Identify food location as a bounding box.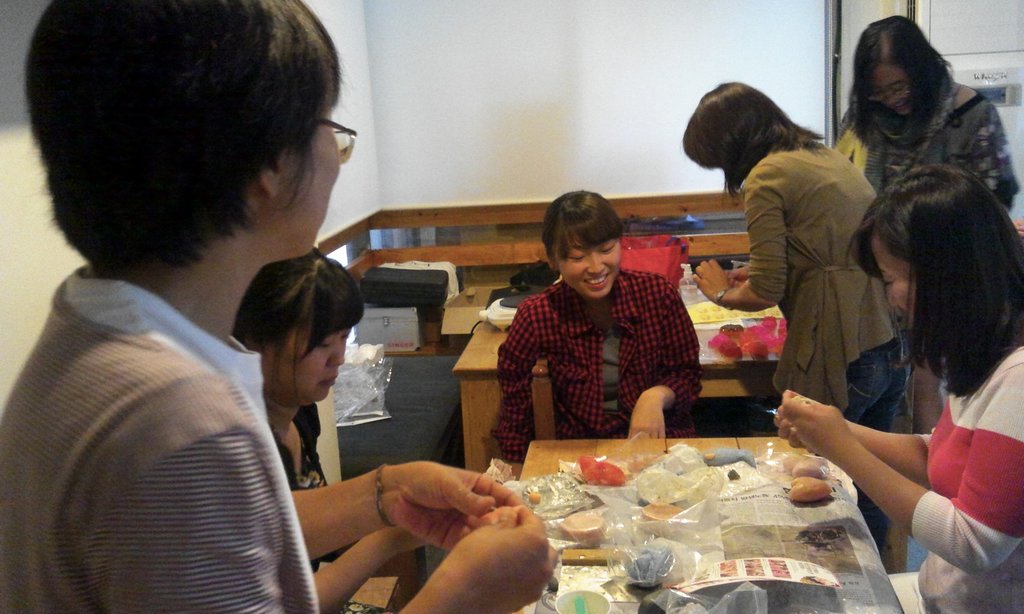
locate(794, 476, 833, 507).
